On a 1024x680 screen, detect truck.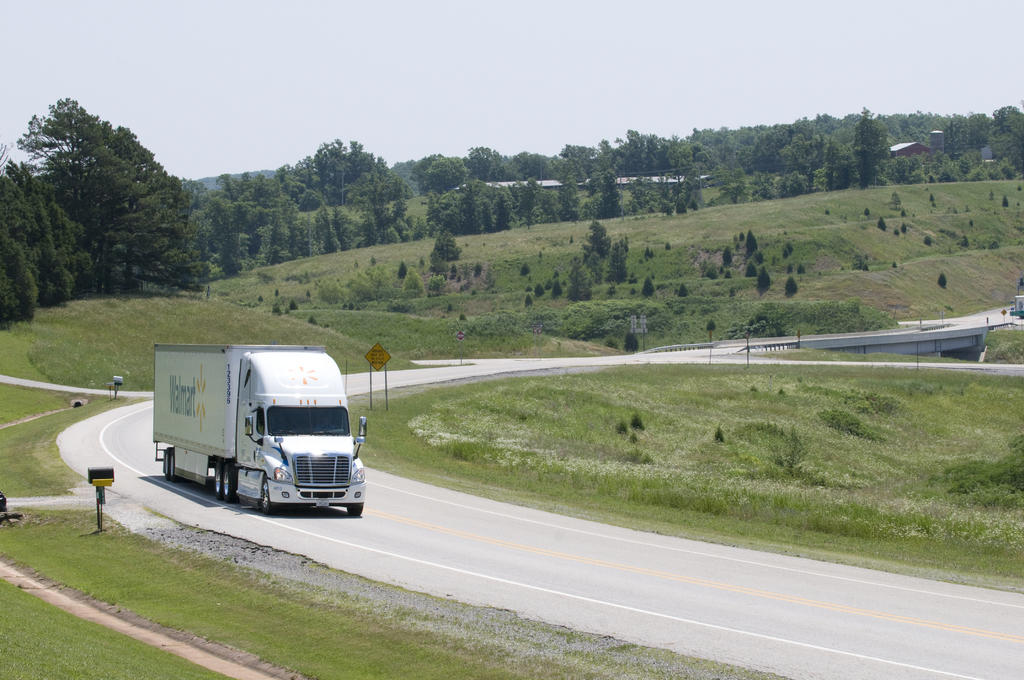
left=138, top=332, right=371, bottom=522.
